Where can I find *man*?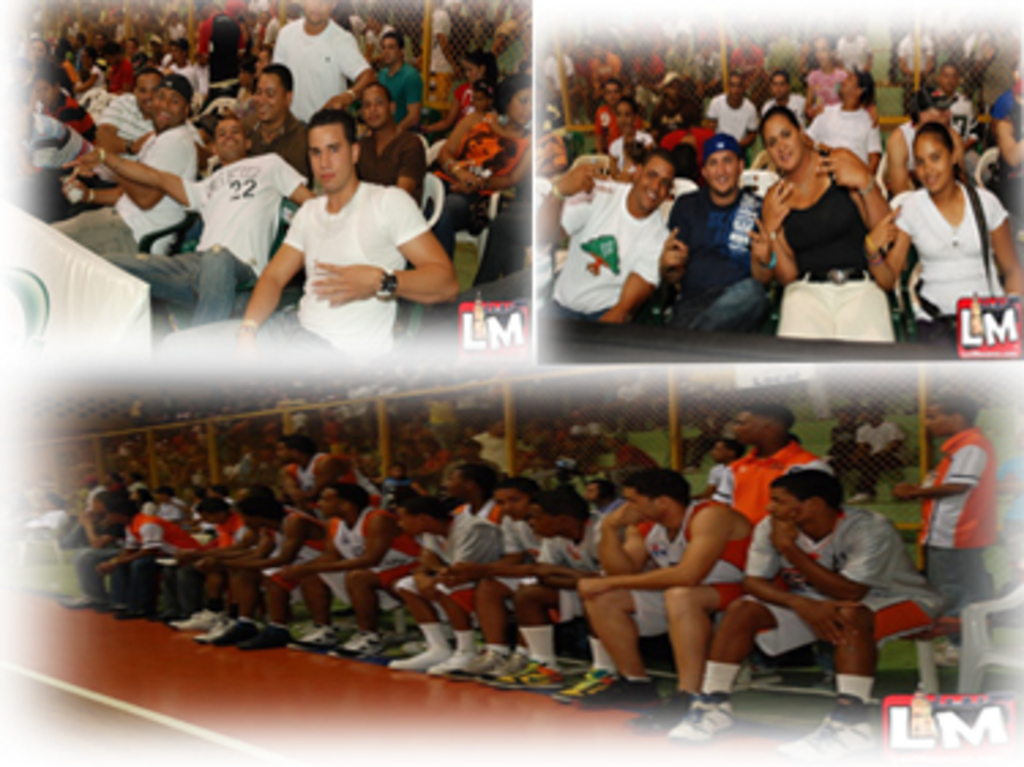
You can find it at bbox=[153, 478, 259, 628].
